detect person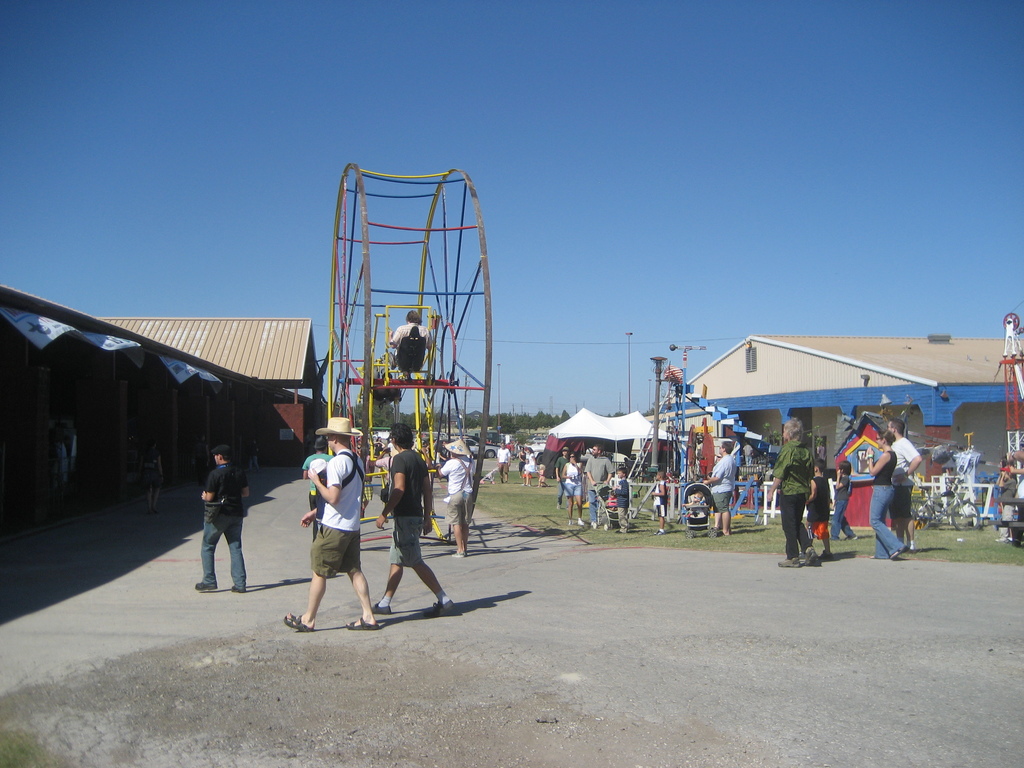
[497,439,508,484]
